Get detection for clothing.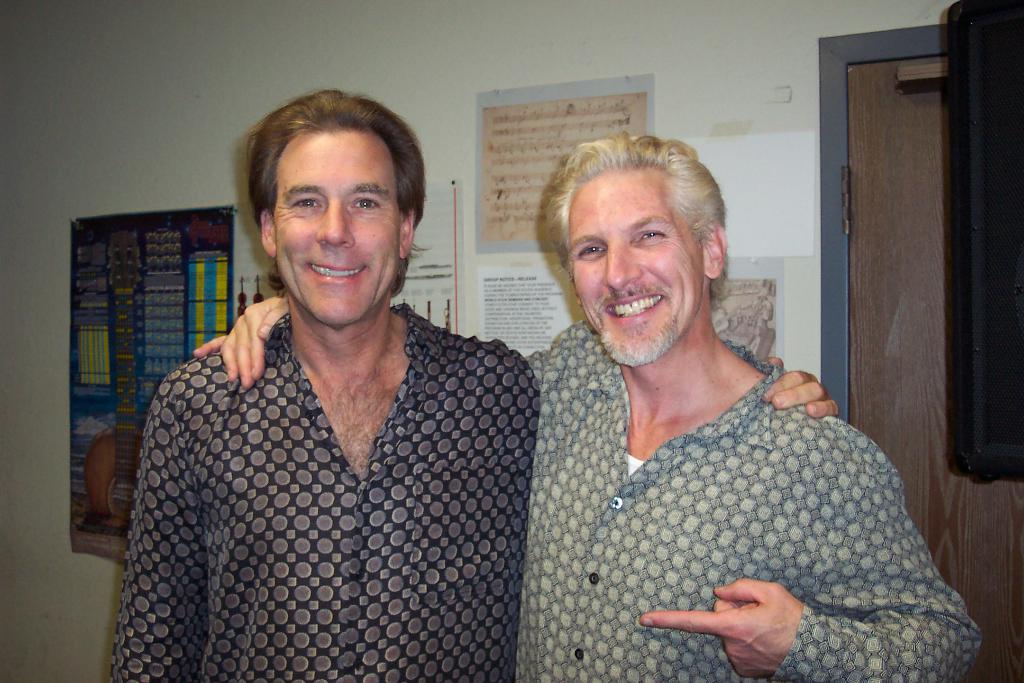
Detection: x1=520, y1=320, x2=982, y2=682.
